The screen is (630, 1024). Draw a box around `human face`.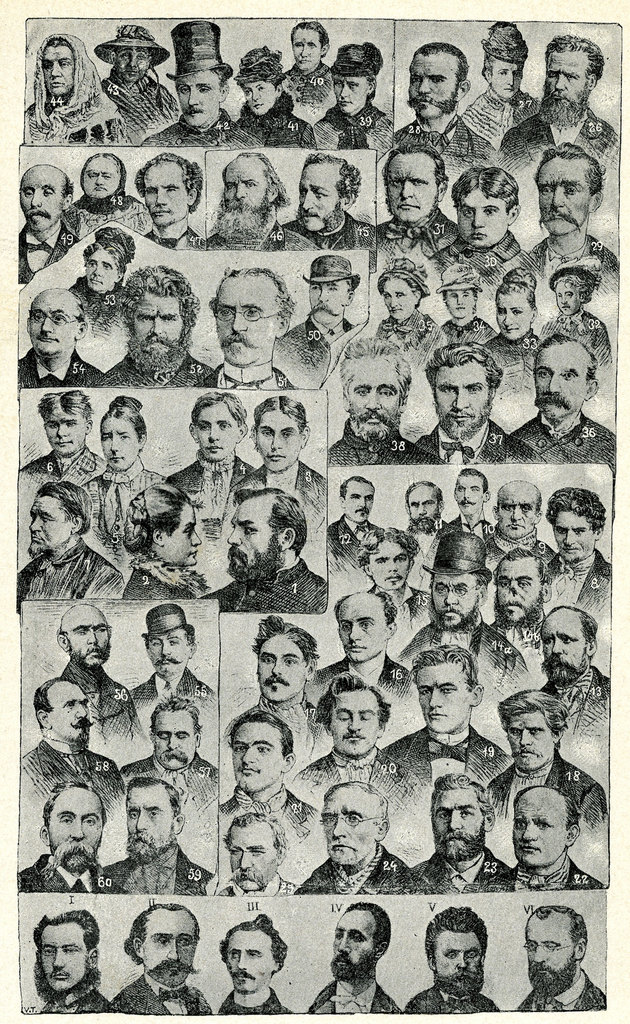
locate(137, 913, 193, 988).
